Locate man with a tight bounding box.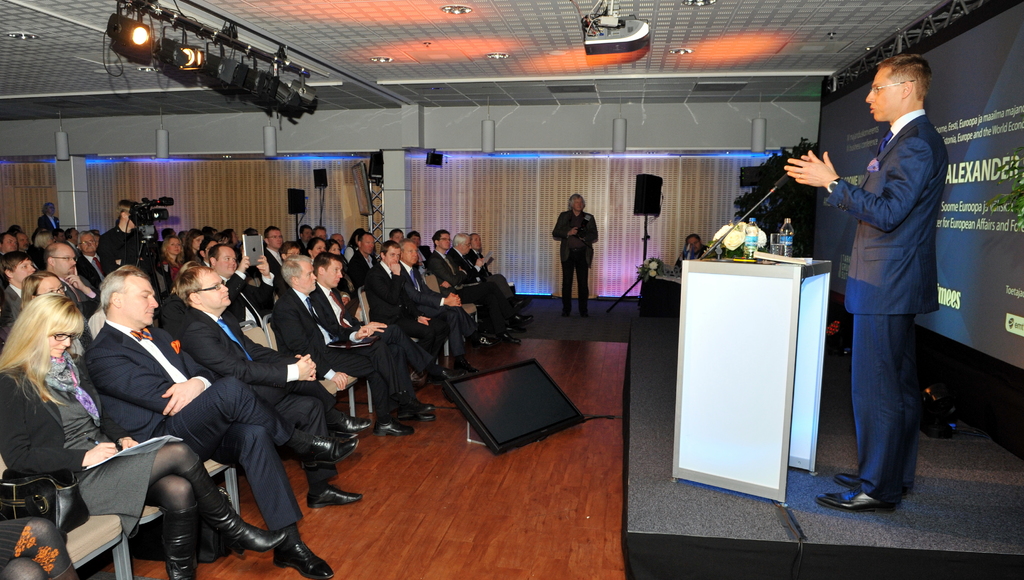
rect(177, 262, 371, 509).
